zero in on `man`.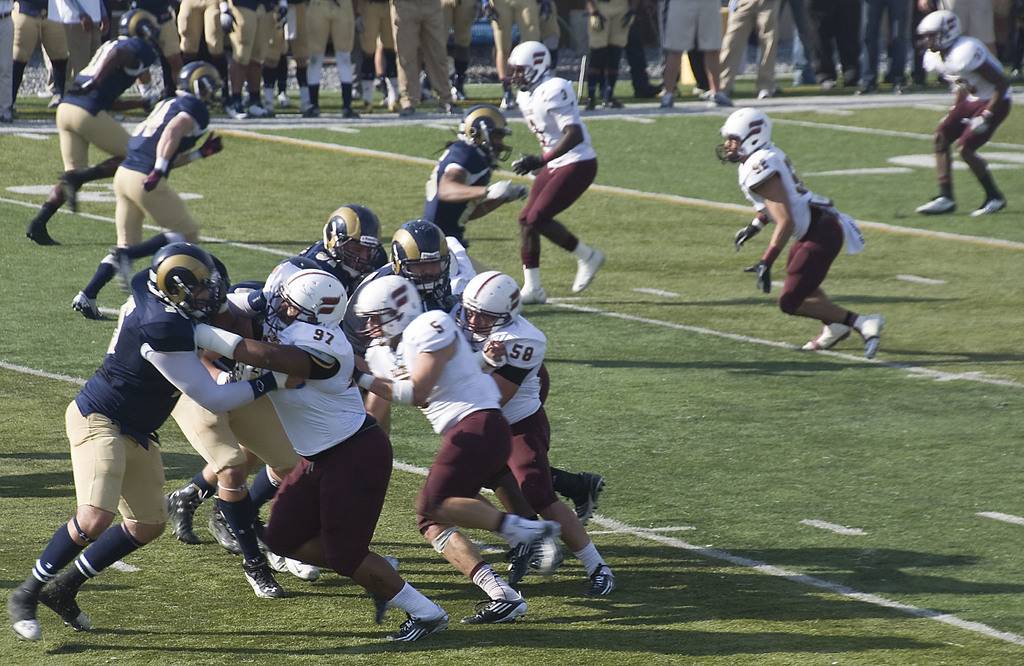
Zeroed in: region(506, 38, 604, 306).
